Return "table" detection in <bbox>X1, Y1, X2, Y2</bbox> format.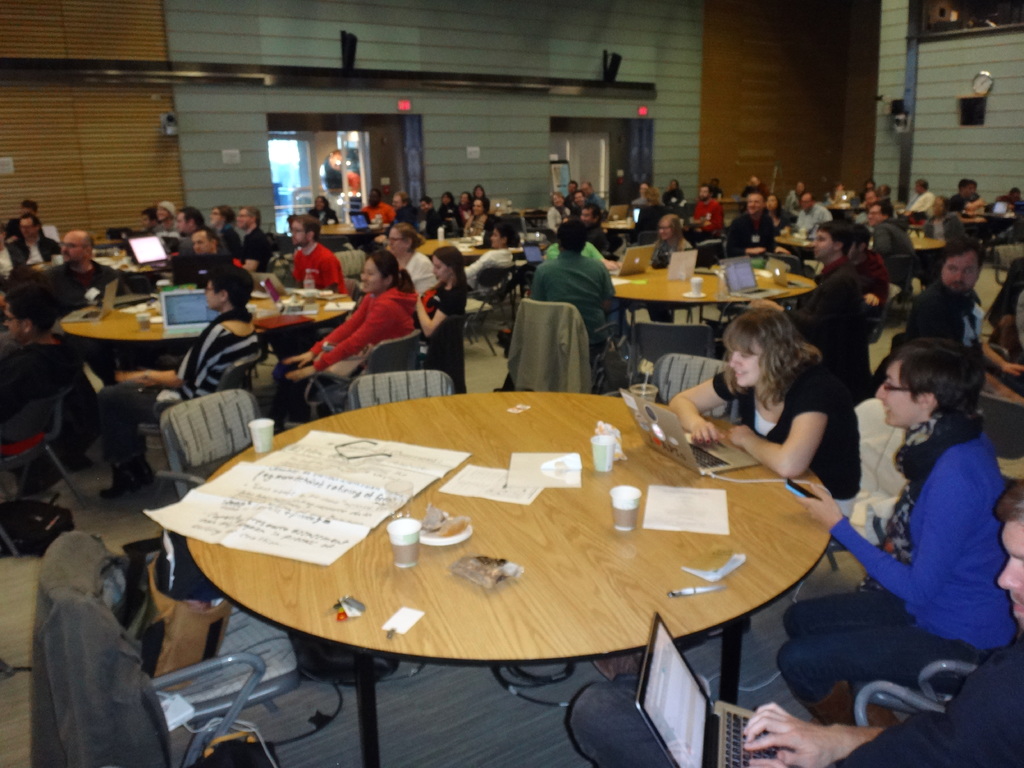
<bbox>68, 228, 126, 257</bbox>.
